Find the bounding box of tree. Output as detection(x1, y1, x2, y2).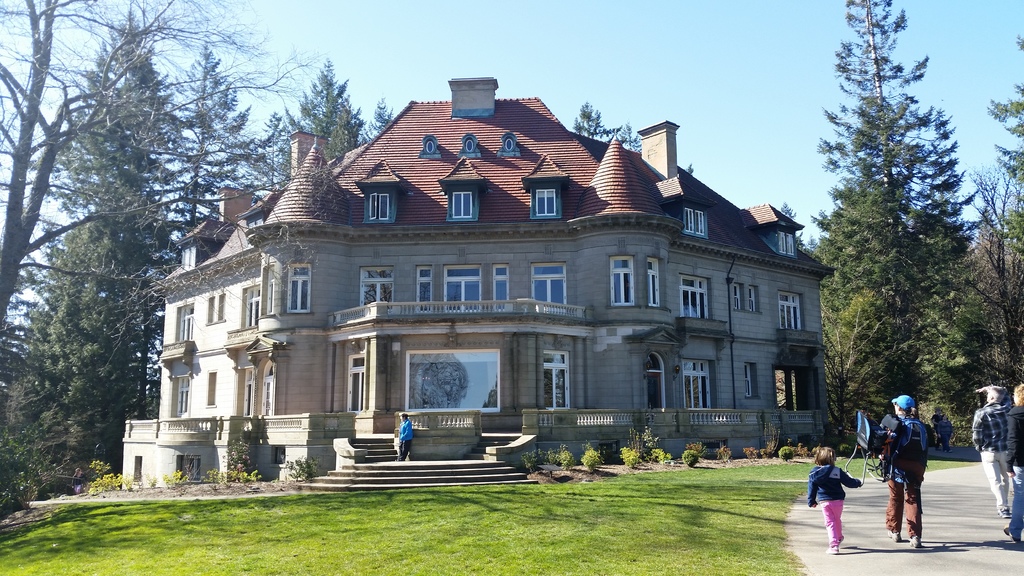
detection(294, 62, 354, 152).
